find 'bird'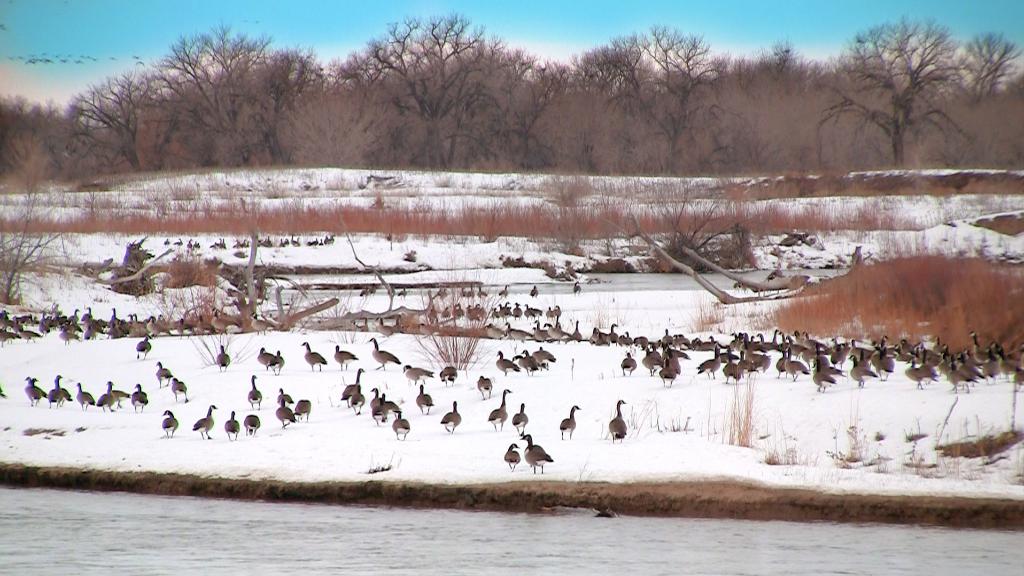
[left=518, top=432, right=549, bottom=472]
